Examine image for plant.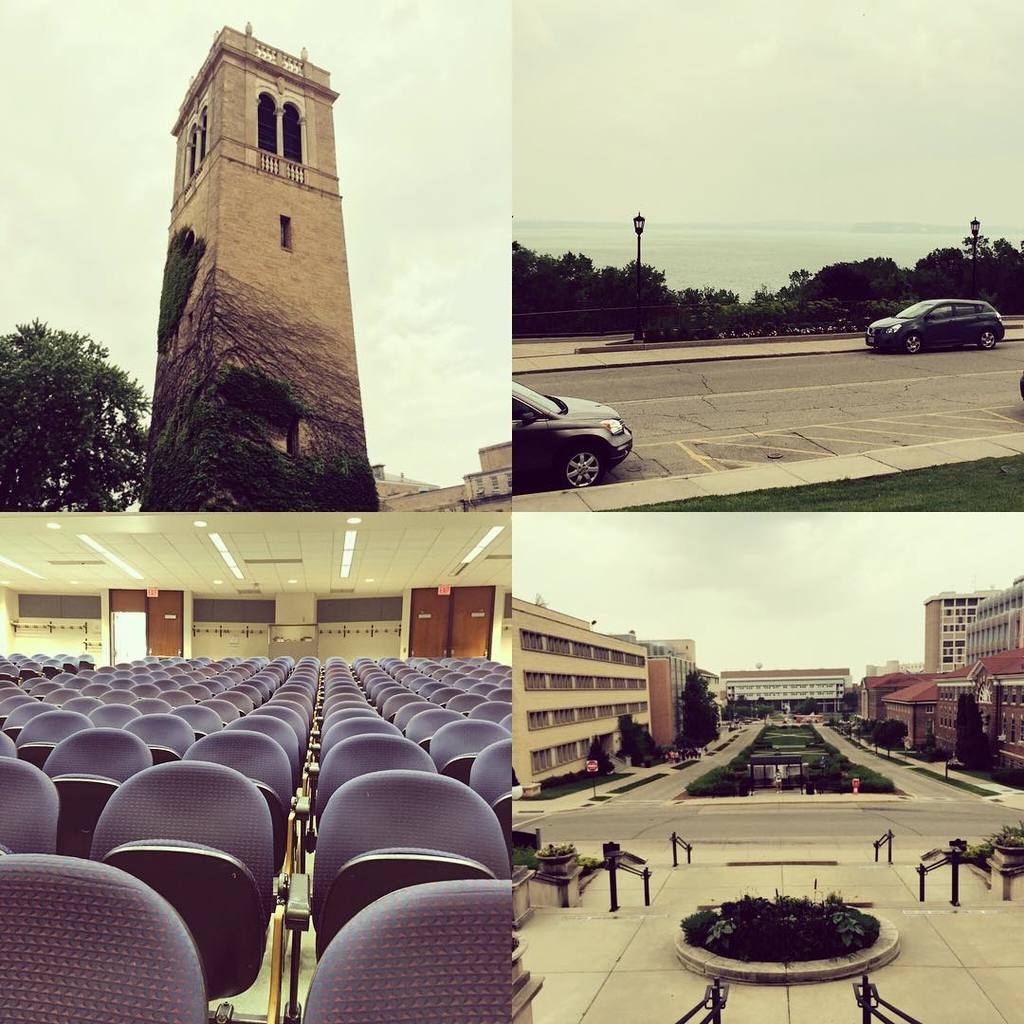
Examination result: x1=798, y1=704, x2=911, y2=791.
